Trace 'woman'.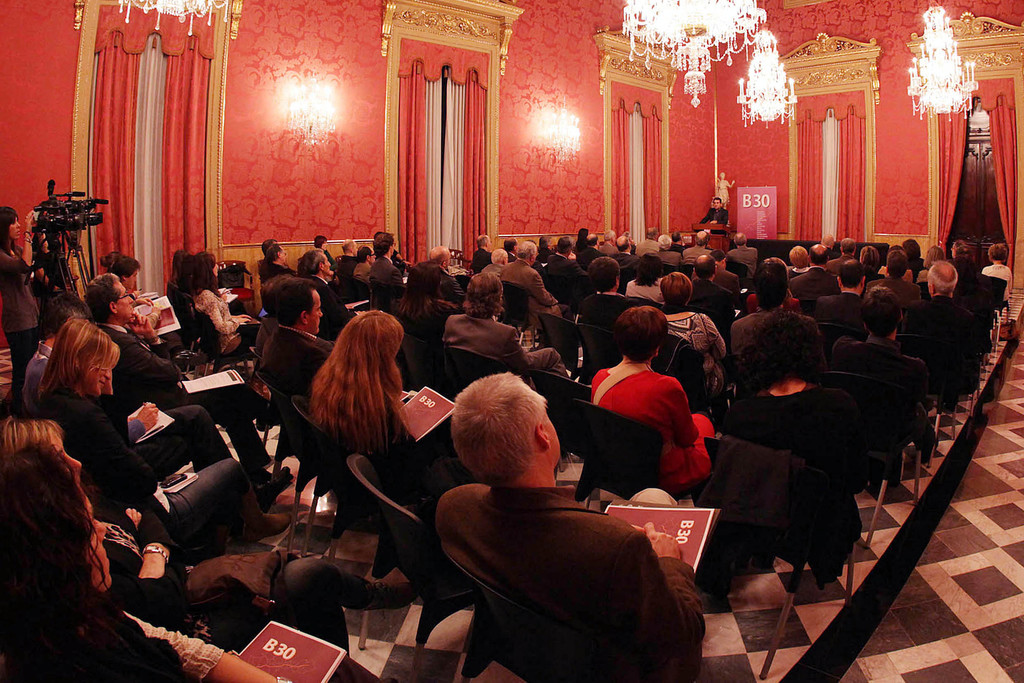
Traced to locate(100, 250, 118, 267).
